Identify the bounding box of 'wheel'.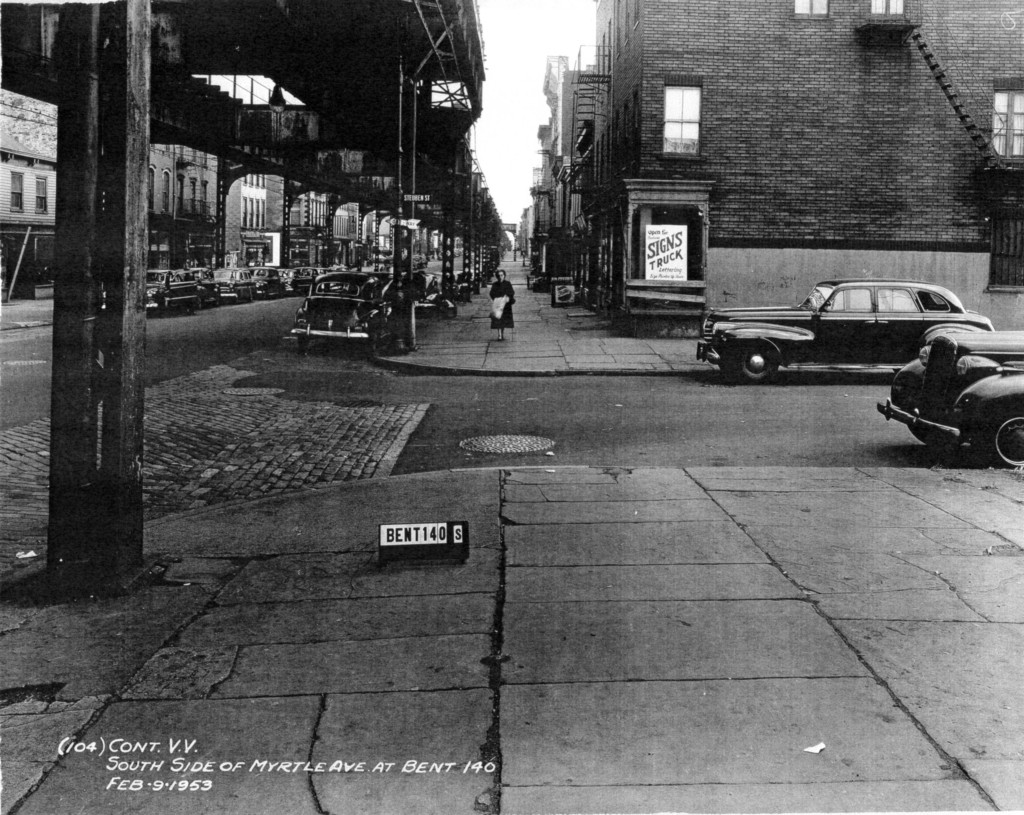
region(364, 327, 386, 353).
